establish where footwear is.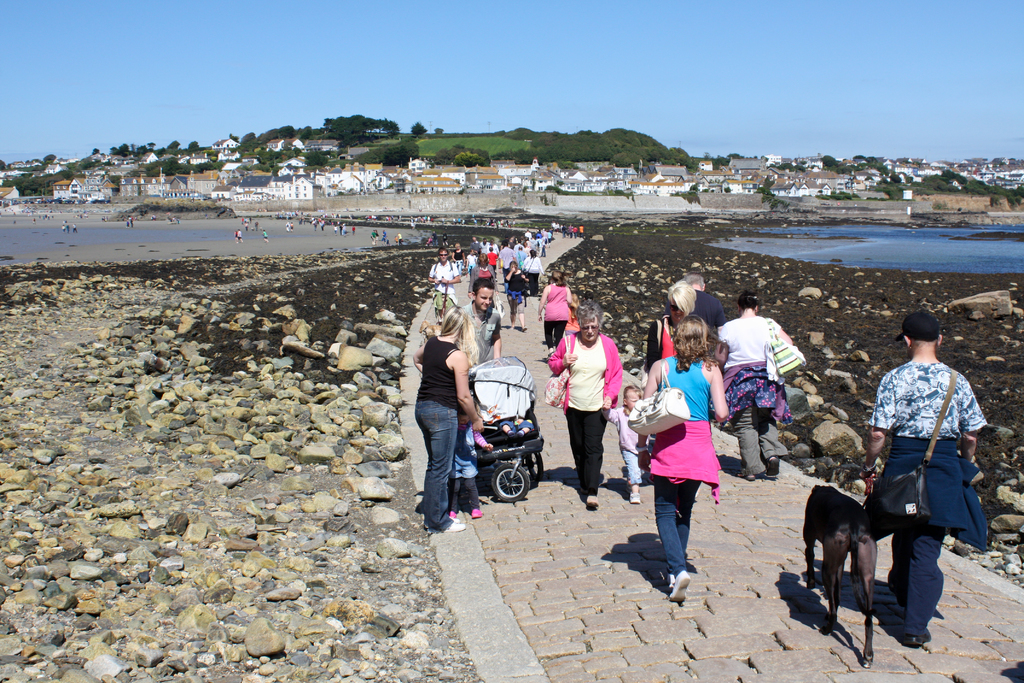
Established at 444:508:457:523.
